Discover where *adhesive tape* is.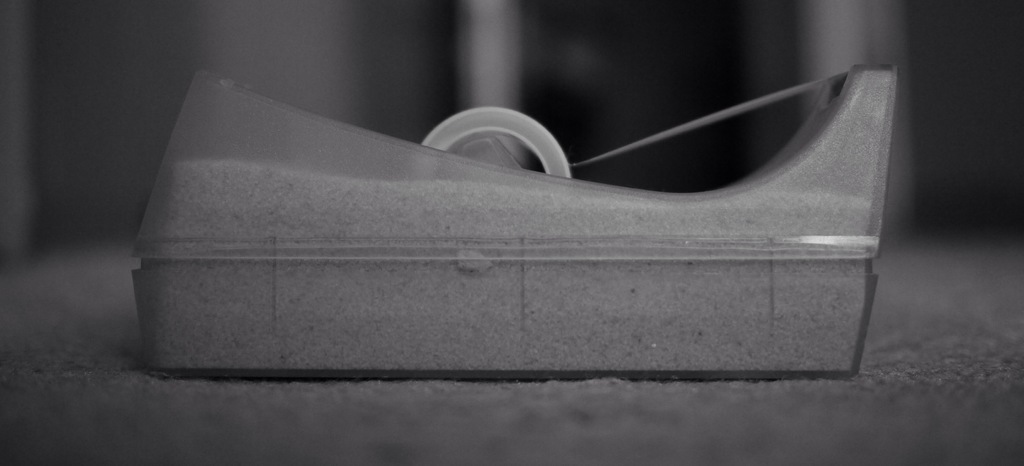
Discovered at <bbox>416, 72, 847, 180</bbox>.
